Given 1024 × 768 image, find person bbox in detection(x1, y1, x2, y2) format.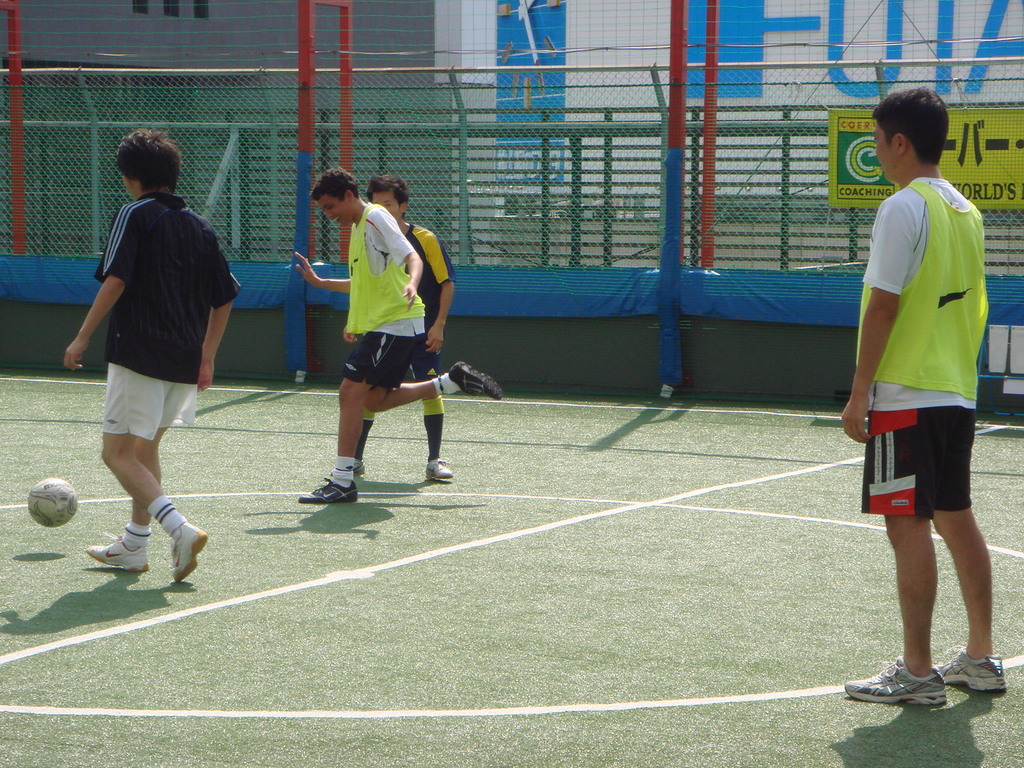
detection(62, 126, 242, 582).
